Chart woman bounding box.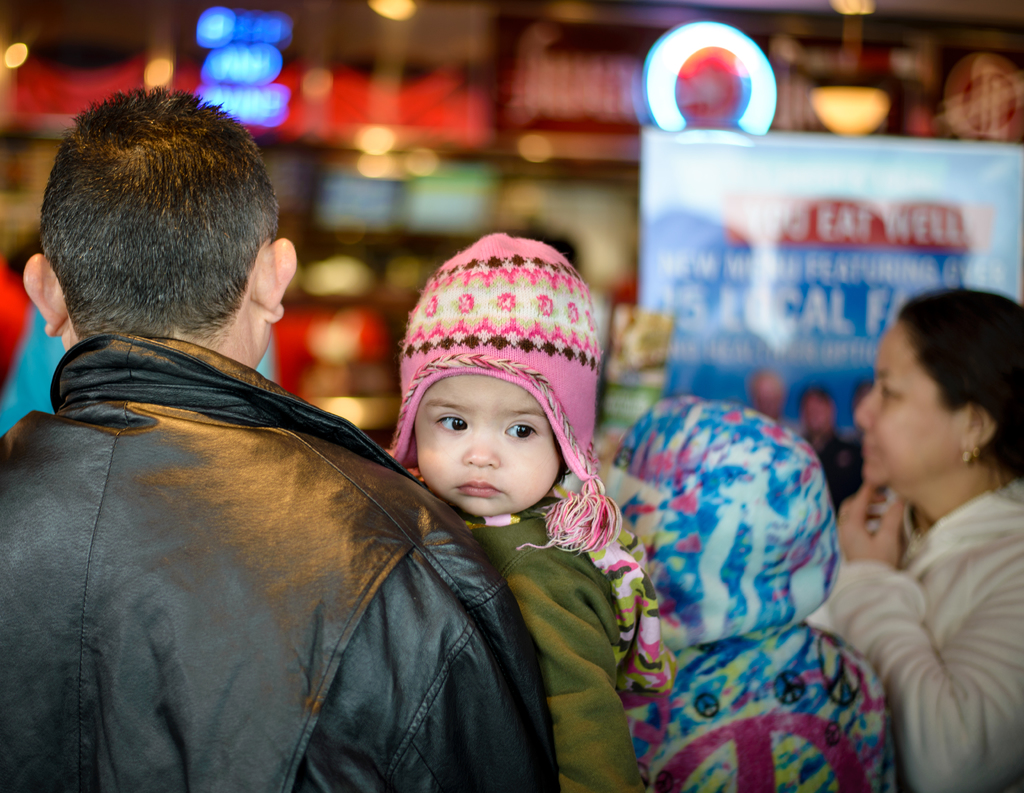
Charted: Rect(810, 275, 1023, 792).
